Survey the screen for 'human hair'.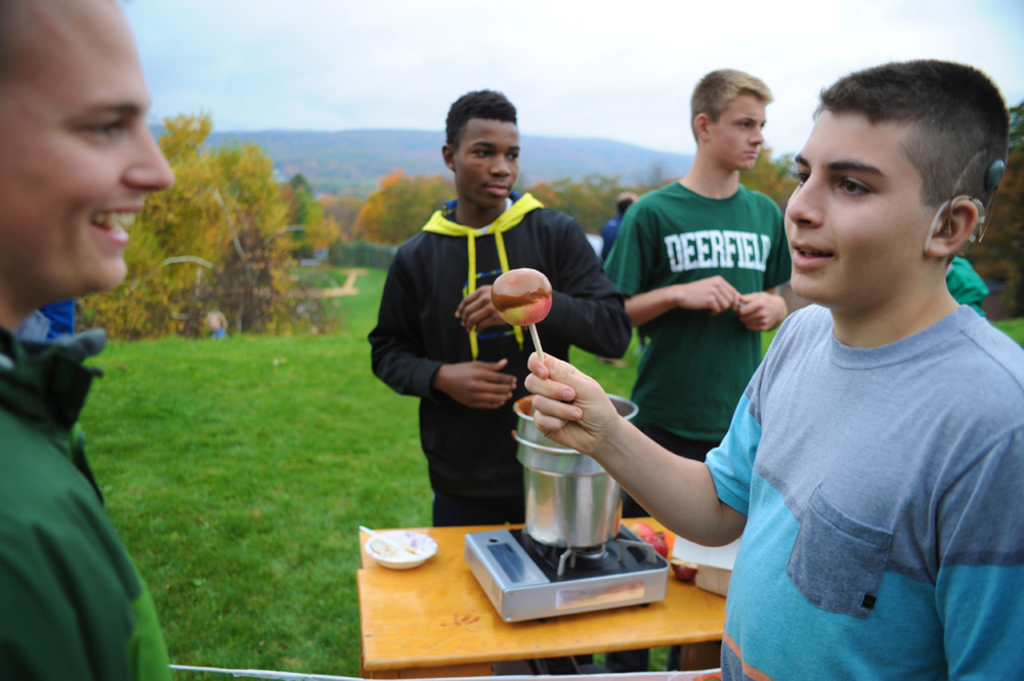
Survey found: (805, 49, 1007, 273).
